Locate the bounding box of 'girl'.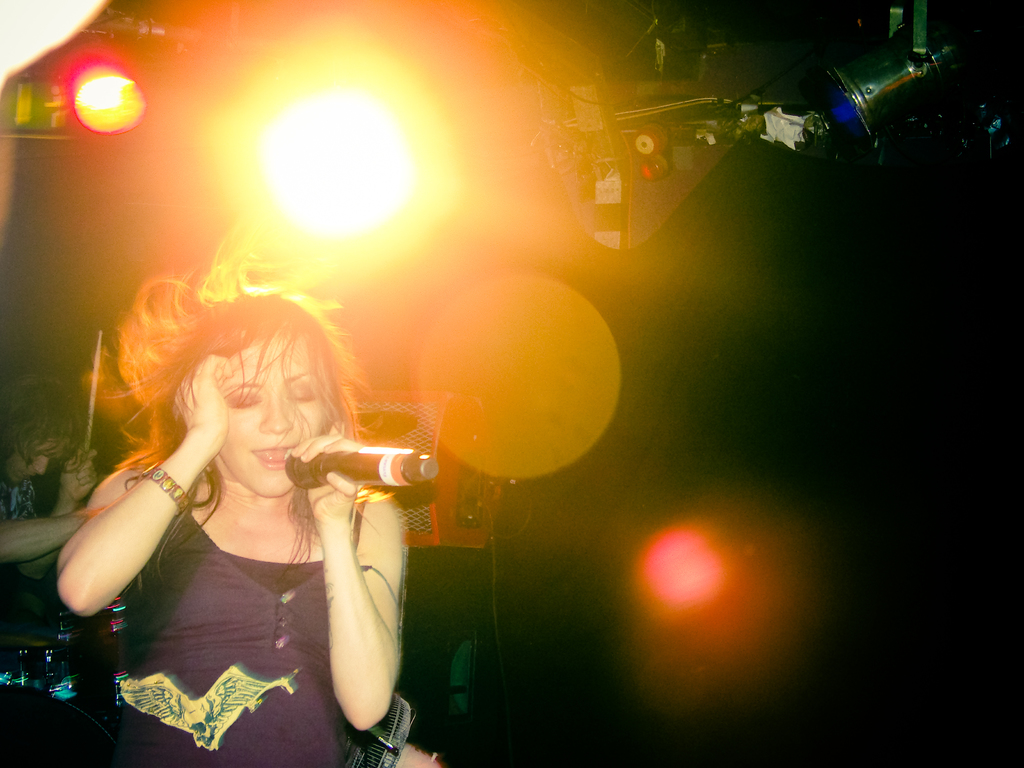
Bounding box: left=58, top=234, right=401, bottom=767.
